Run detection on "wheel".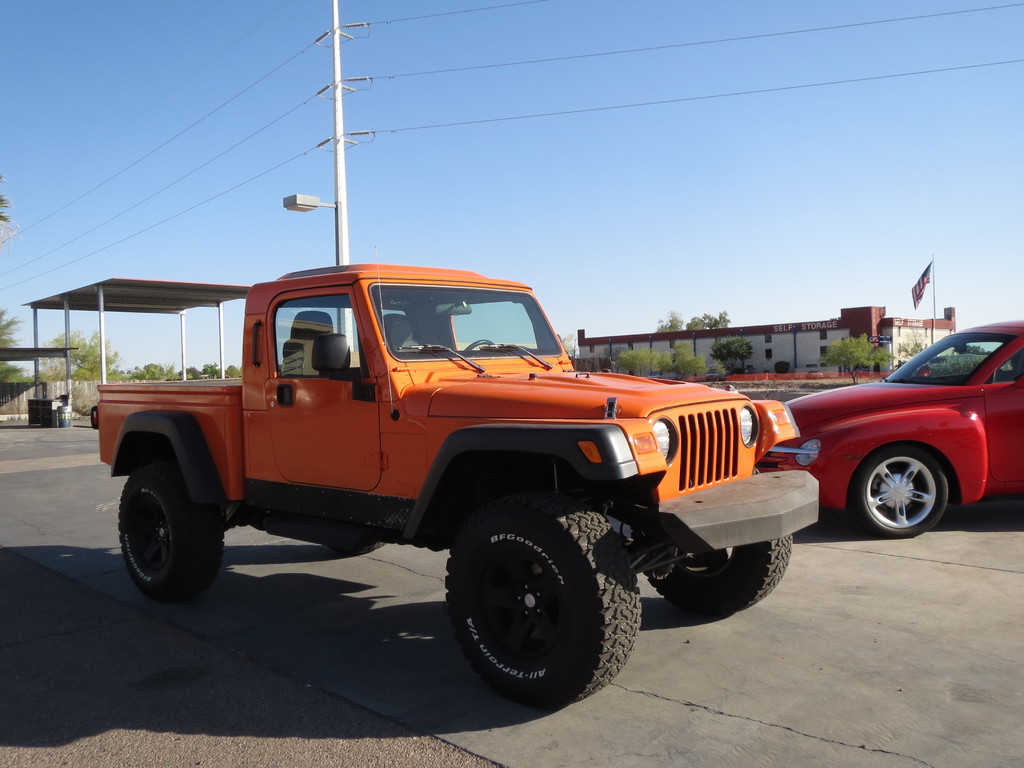
Result: 641, 532, 790, 624.
